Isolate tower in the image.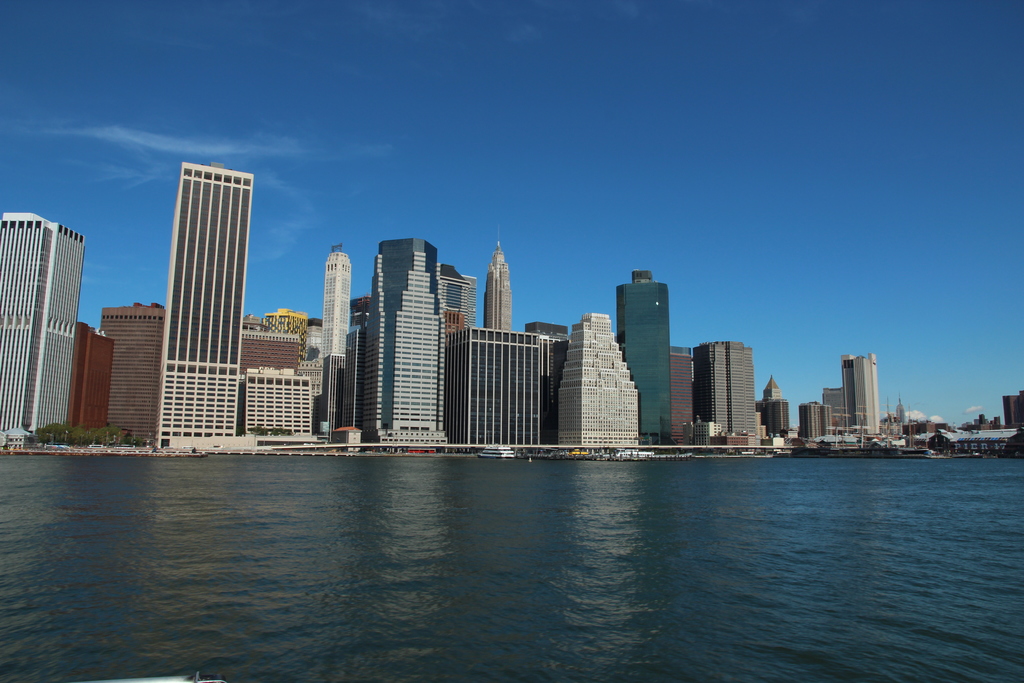
Isolated region: 479, 239, 508, 329.
